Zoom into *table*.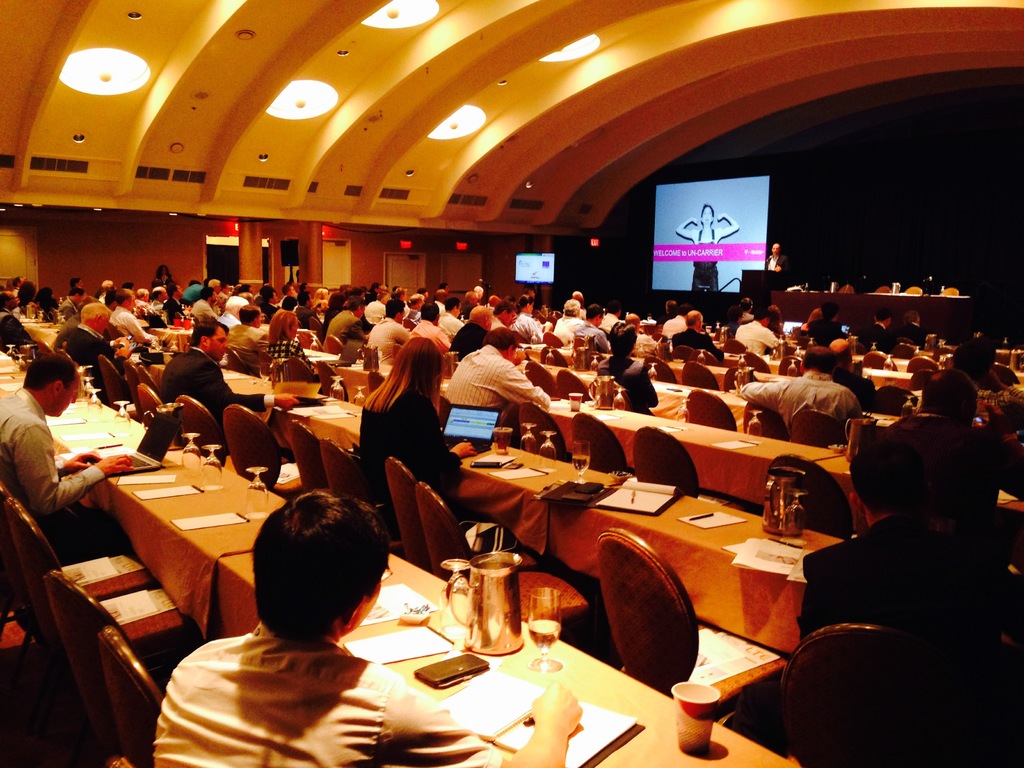
Zoom target: x1=218, y1=367, x2=826, y2=655.
